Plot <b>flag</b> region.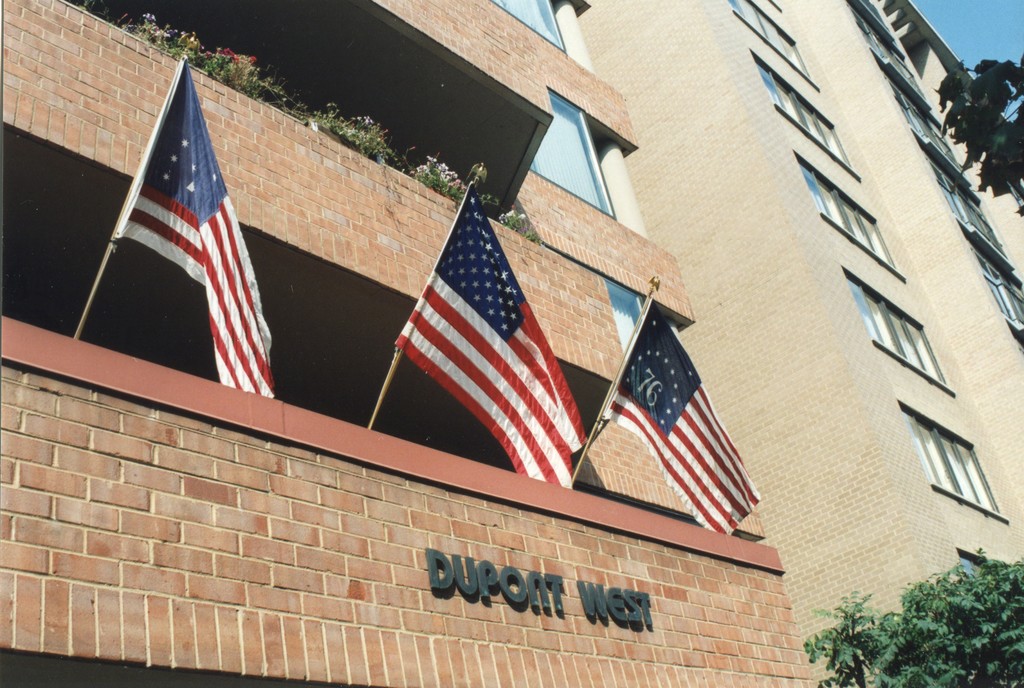
Plotted at [382, 191, 577, 486].
